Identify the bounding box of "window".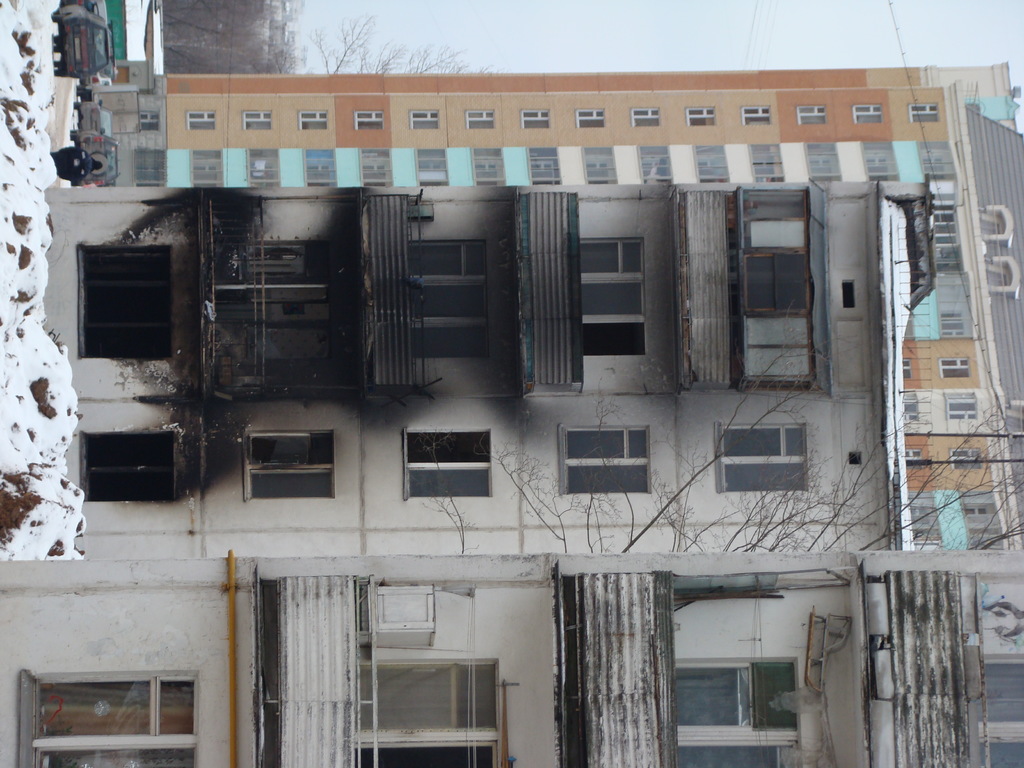
rect(796, 106, 824, 123).
